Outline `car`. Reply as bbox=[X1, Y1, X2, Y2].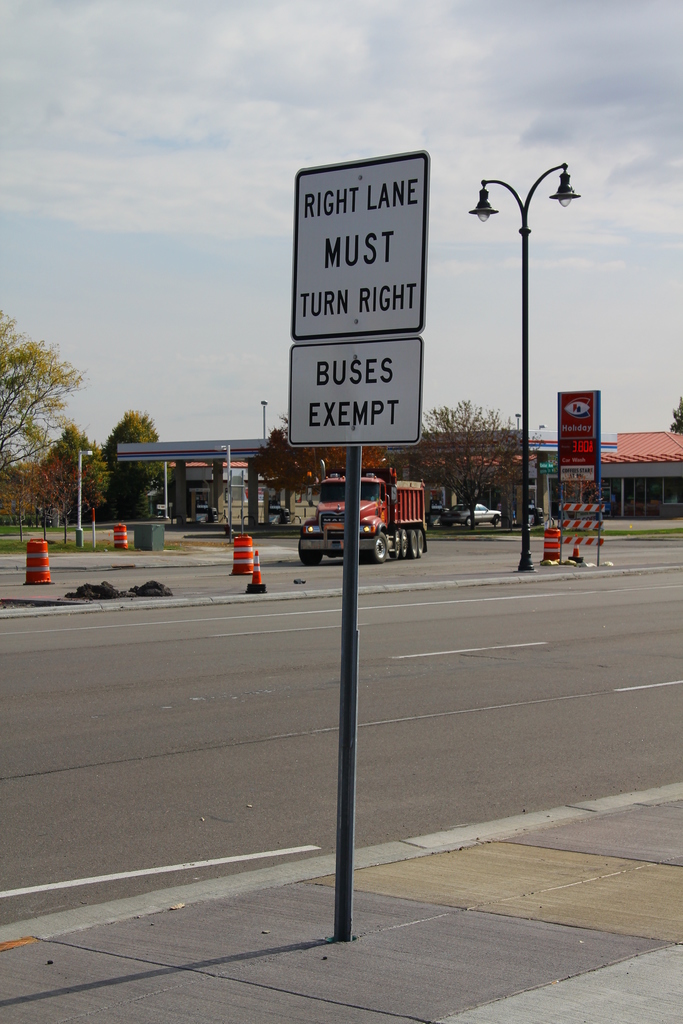
bbox=[441, 502, 504, 532].
